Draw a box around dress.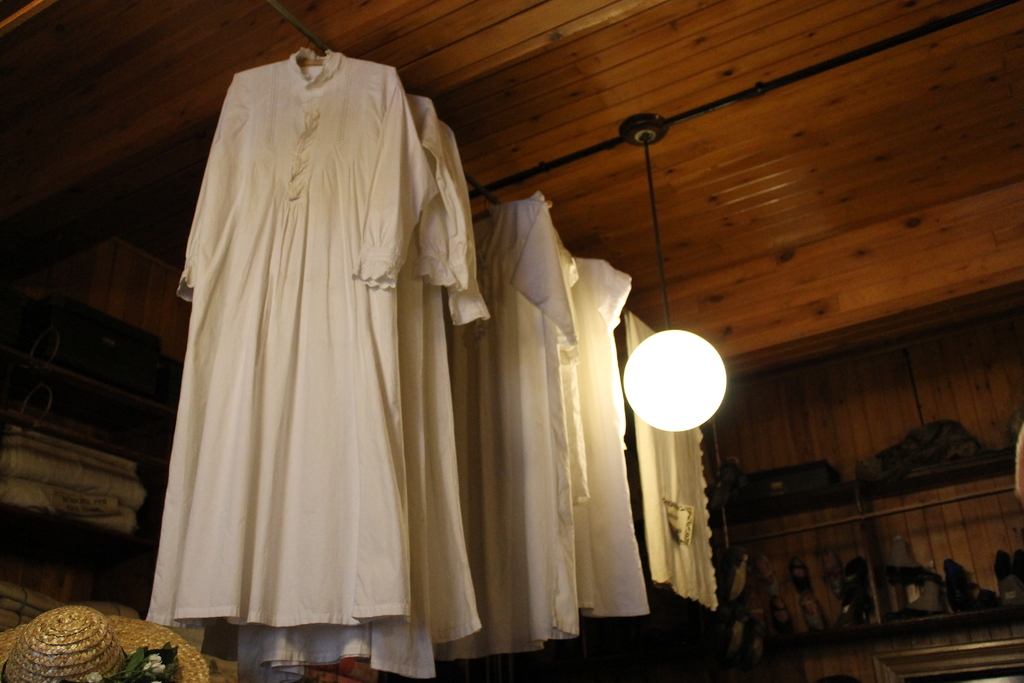
<region>238, 99, 492, 682</region>.
